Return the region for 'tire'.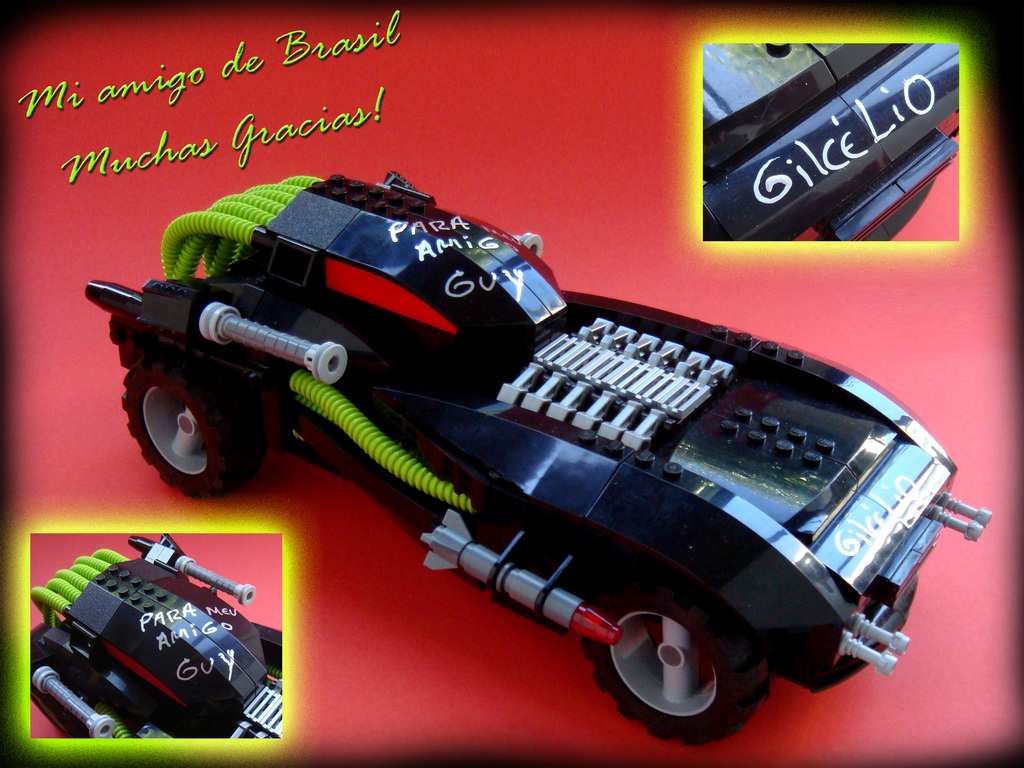
[x1=590, y1=577, x2=764, y2=740].
